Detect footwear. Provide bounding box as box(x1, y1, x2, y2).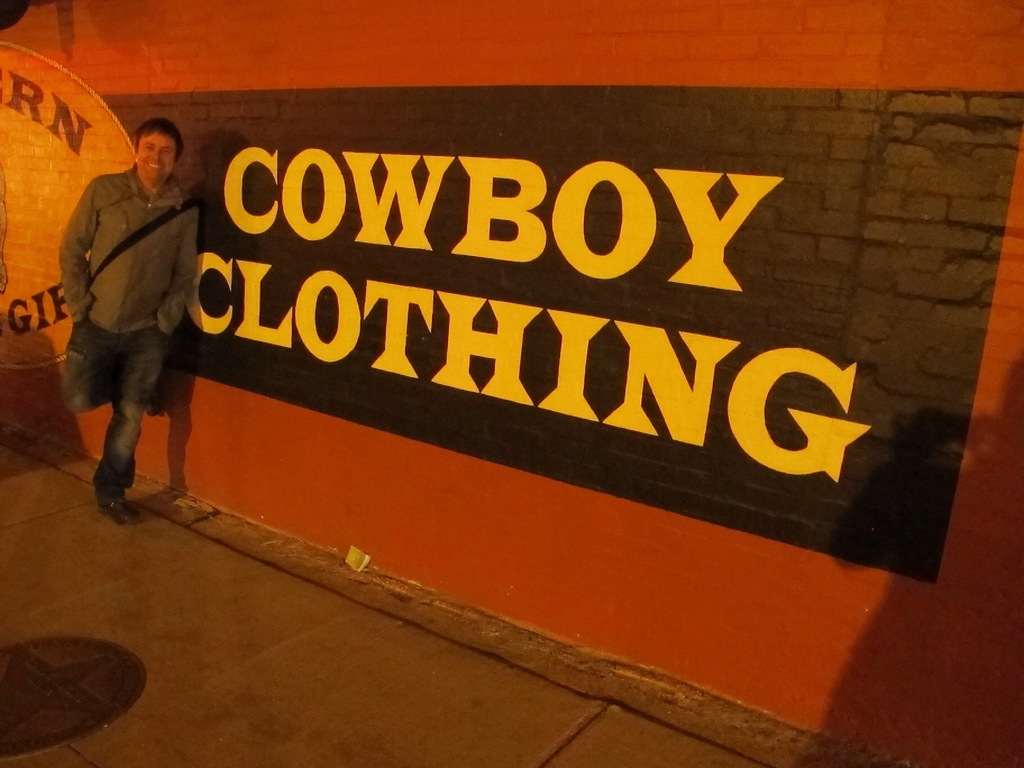
box(145, 383, 161, 419).
